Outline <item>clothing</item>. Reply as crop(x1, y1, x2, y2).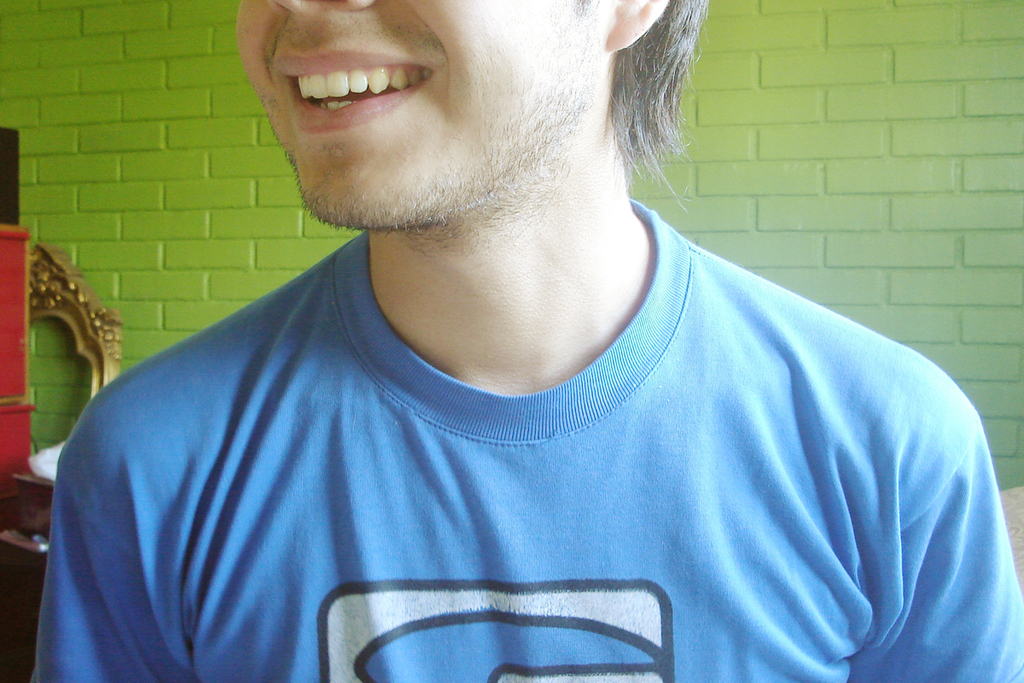
crop(28, 231, 1023, 682).
